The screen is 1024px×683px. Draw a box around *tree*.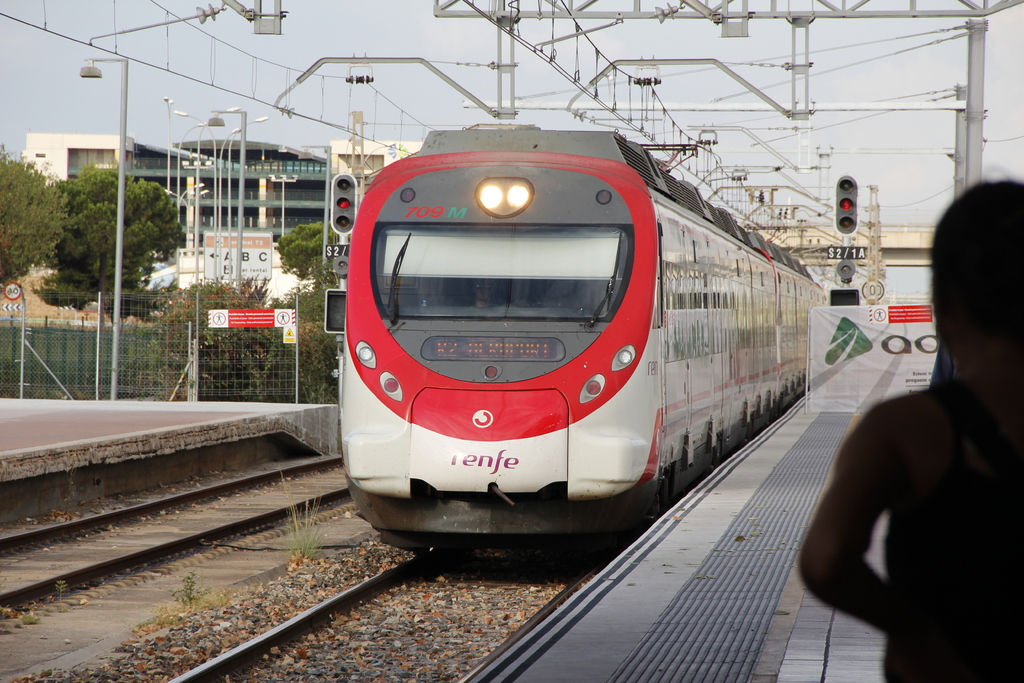
275/218/340/294.
